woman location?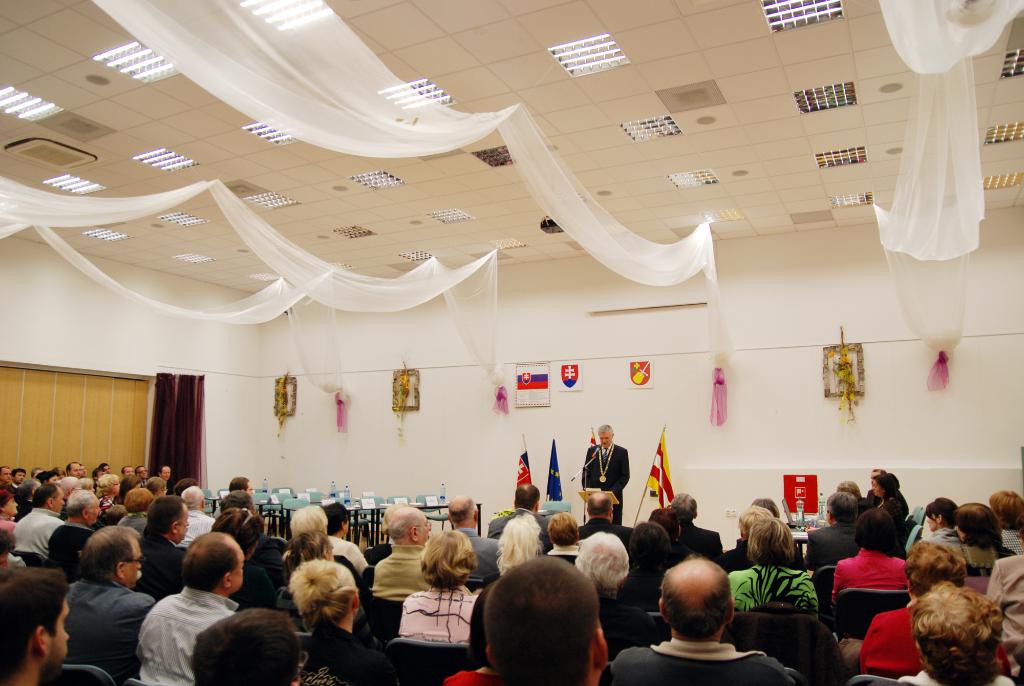
l=622, t=521, r=680, b=608
